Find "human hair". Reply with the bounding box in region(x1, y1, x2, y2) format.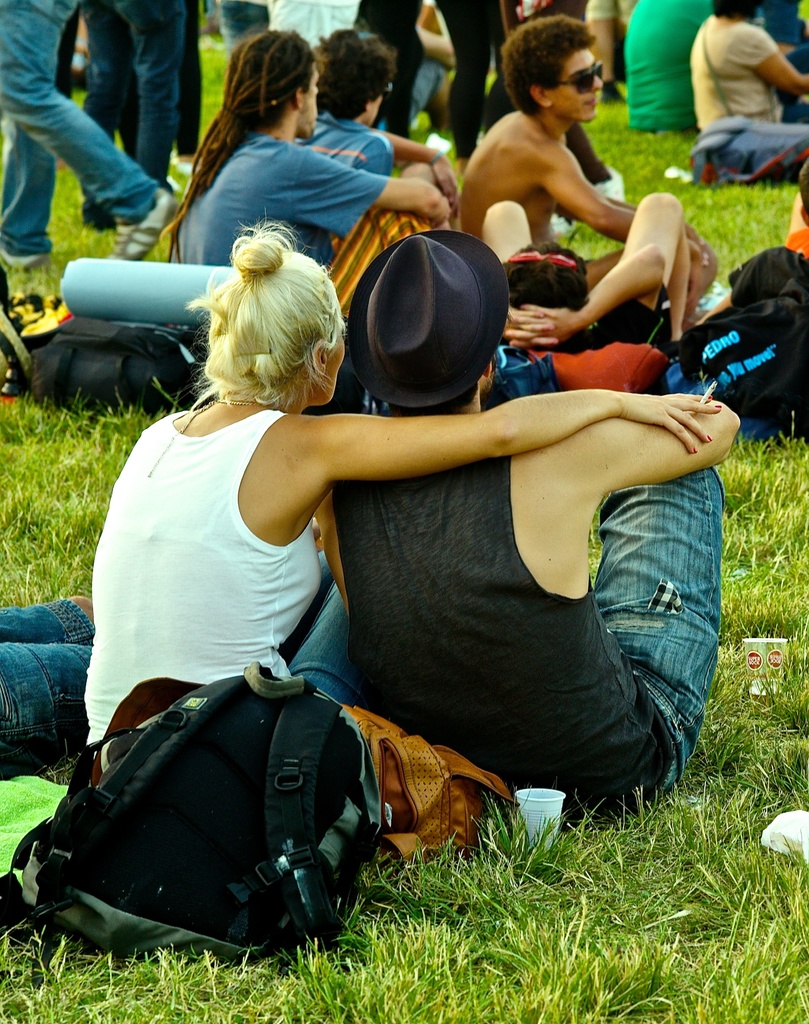
region(499, 11, 597, 118).
